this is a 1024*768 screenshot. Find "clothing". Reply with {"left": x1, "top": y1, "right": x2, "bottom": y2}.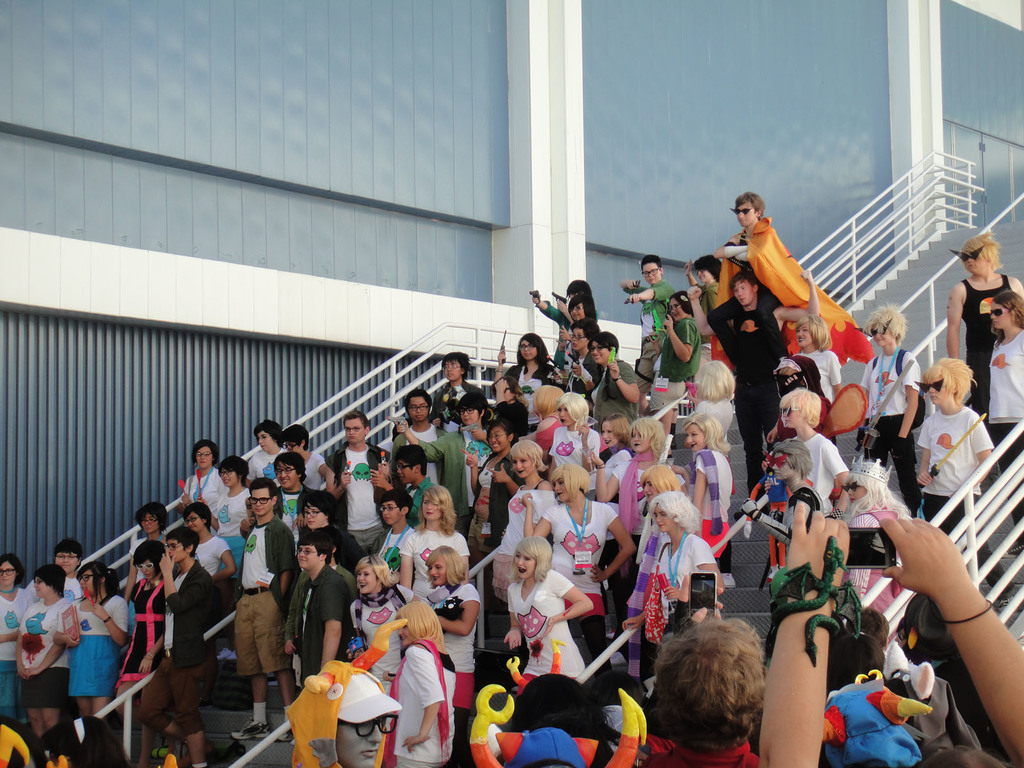
{"left": 39, "top": 564, "right": 91, "bottom": 611}.
